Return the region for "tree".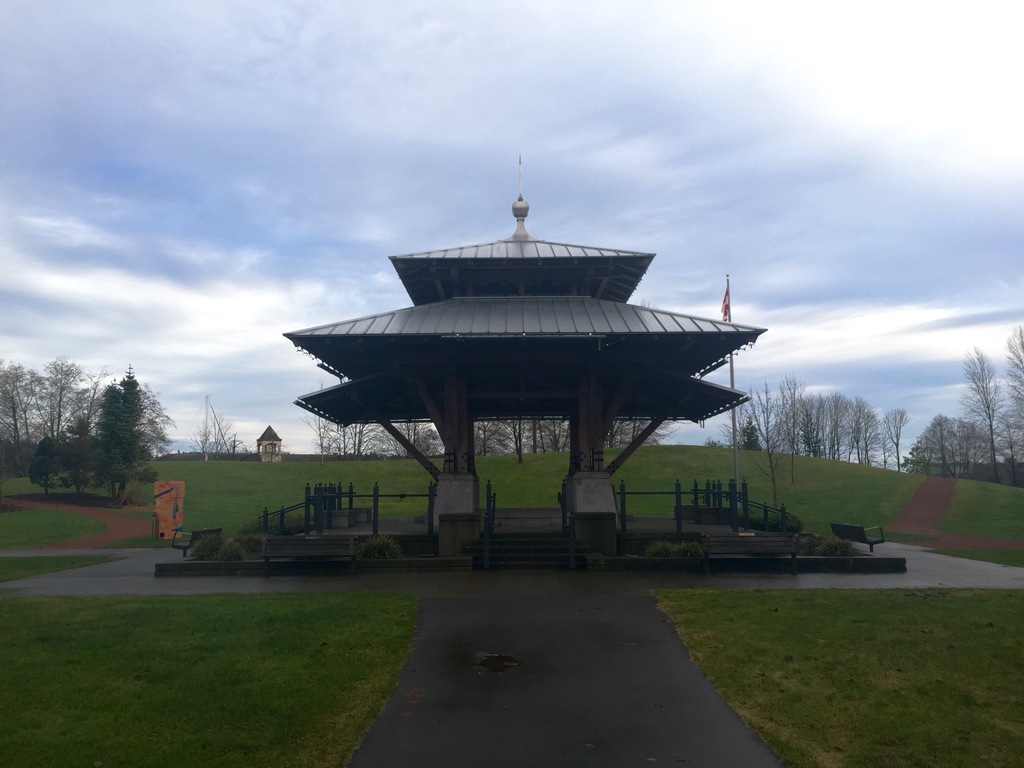
left=856, top=394, right=893, bottom=463.
